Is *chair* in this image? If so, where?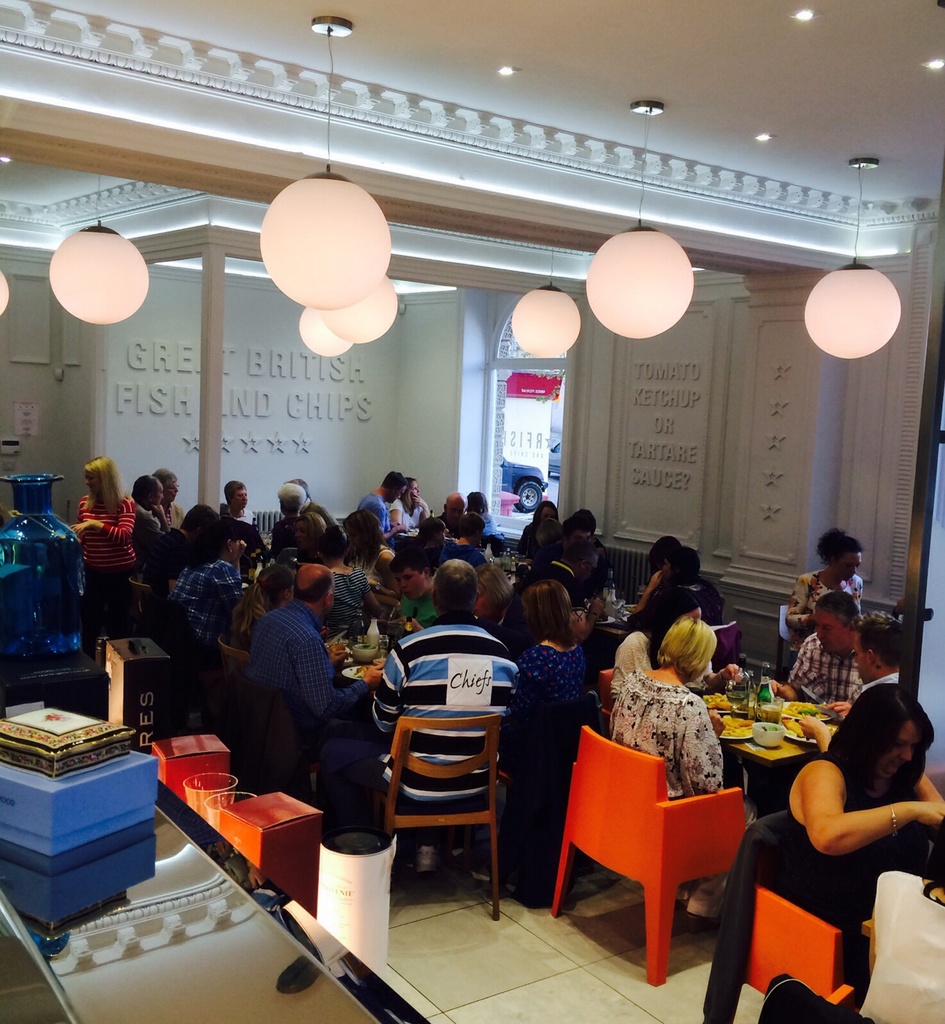
Yes, at (216, 621, 252, 739).
